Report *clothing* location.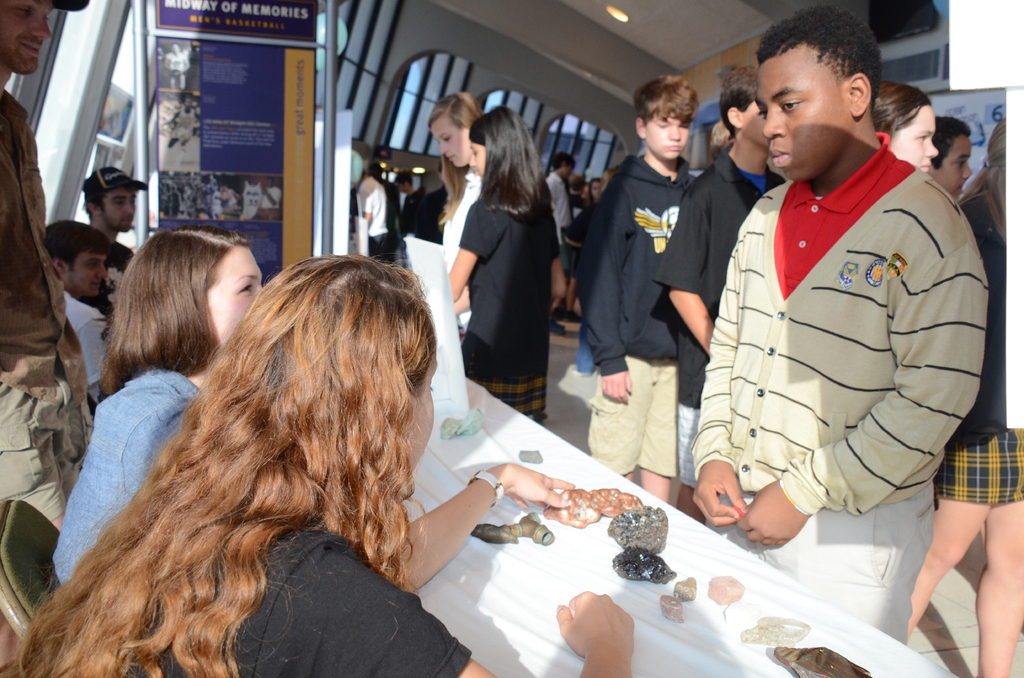
Report: locate(0, 84, 99, 521).
